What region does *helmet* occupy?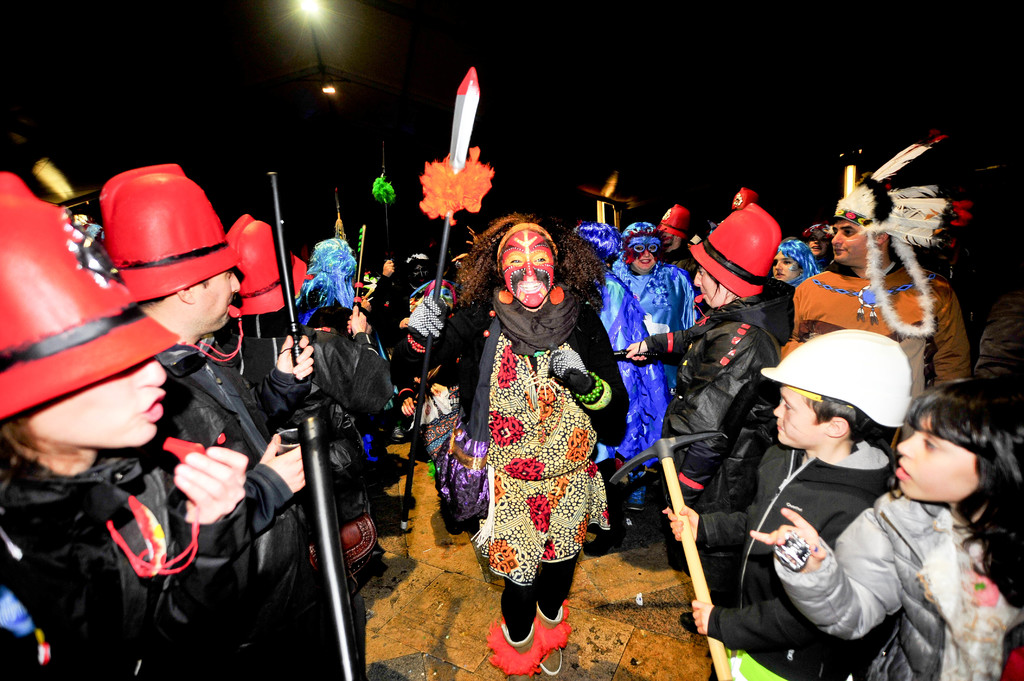
(x1=92, y1=150, x2=231, y2=319).
